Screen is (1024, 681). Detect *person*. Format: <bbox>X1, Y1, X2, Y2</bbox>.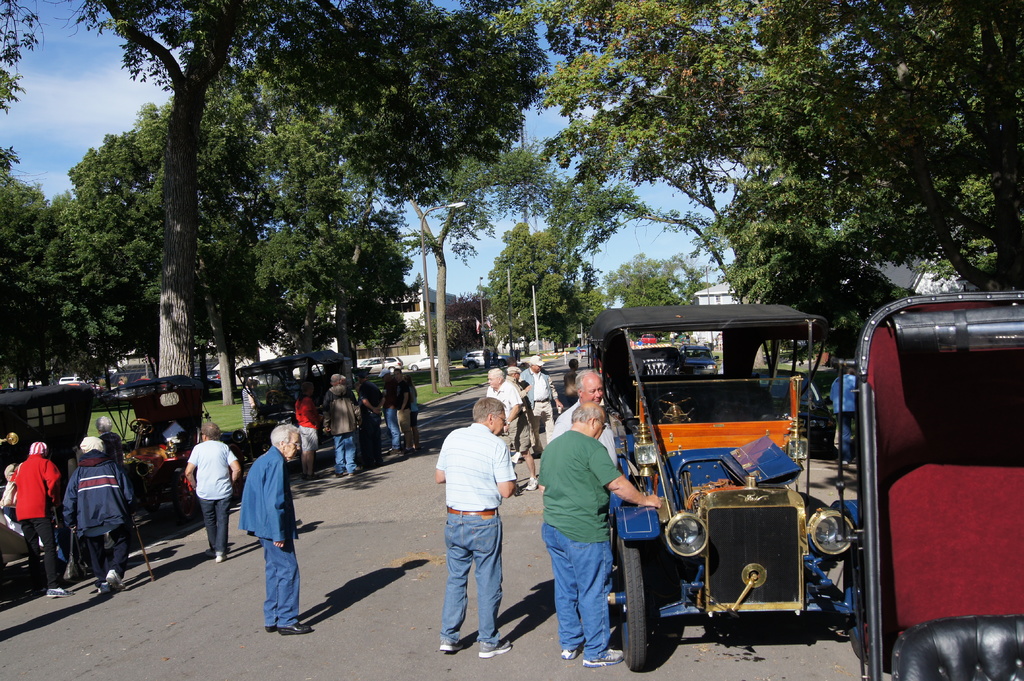
<bbox>520, 354, 563, 431</bbox>.
